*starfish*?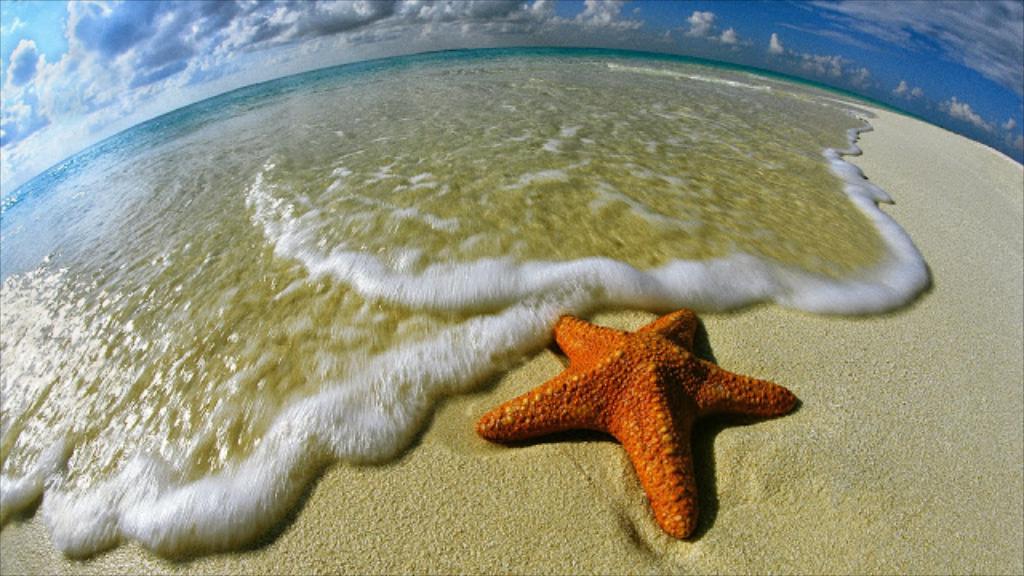
crop(477, 298, 802, 542)
